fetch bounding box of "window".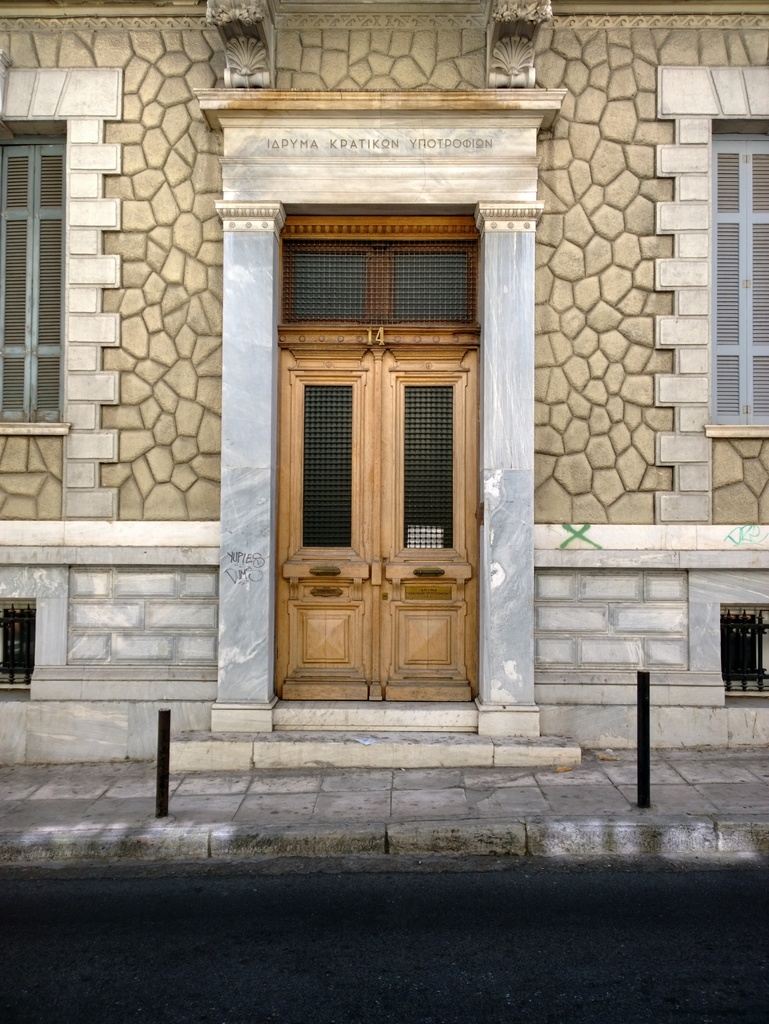
Bbox: l=702, t=108, r=768, b=438.
